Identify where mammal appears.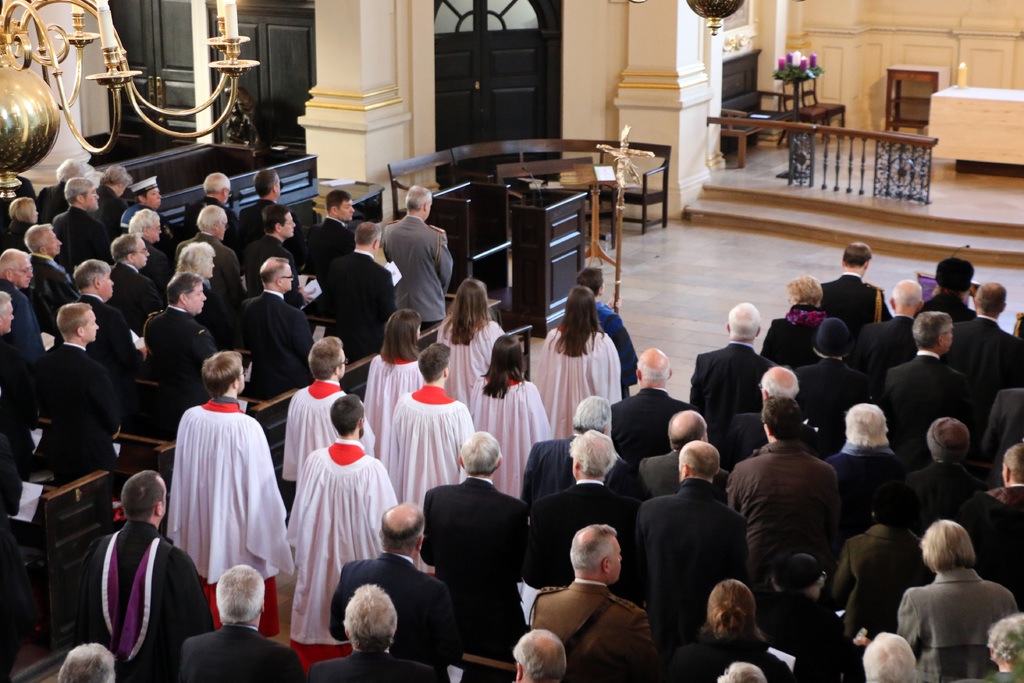
Appears at <bbox>468, 330, 555, 498</bbox>.
